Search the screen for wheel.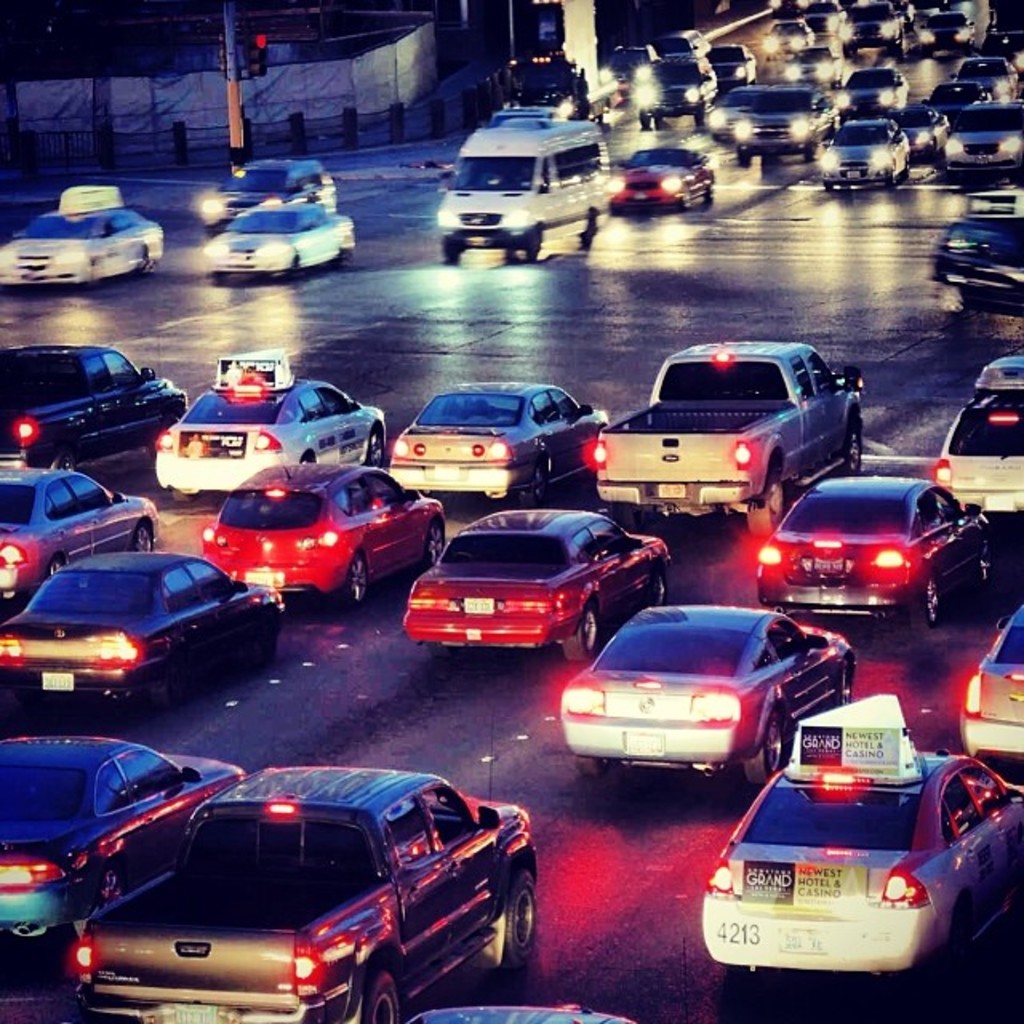
Found at BBox(747, 717, 786, 787).
